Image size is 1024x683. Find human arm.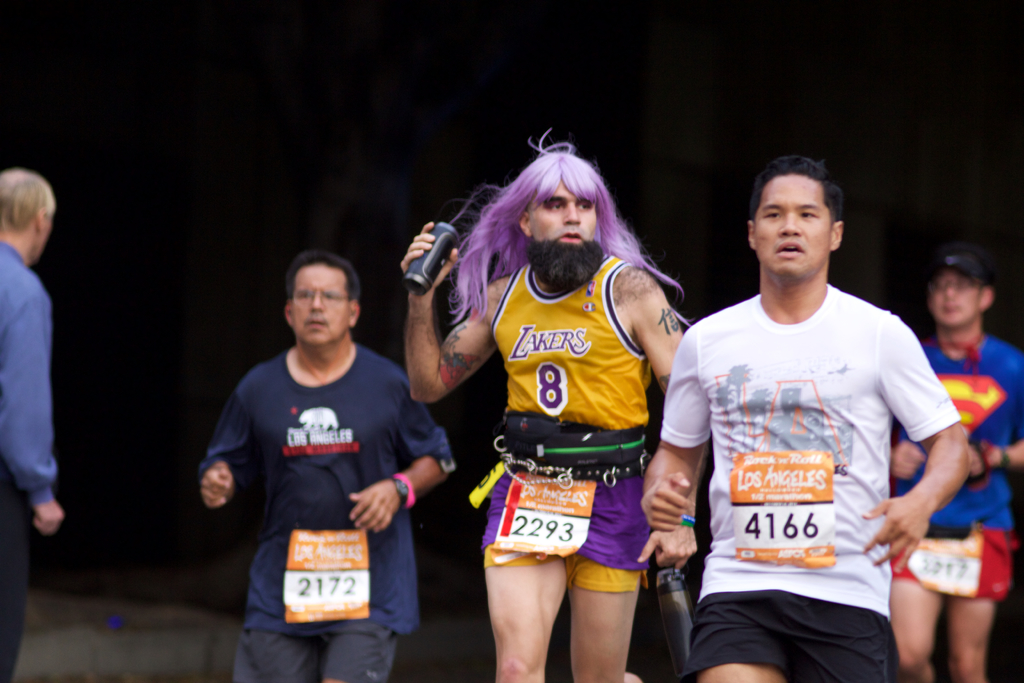
[0,292,76,540].
